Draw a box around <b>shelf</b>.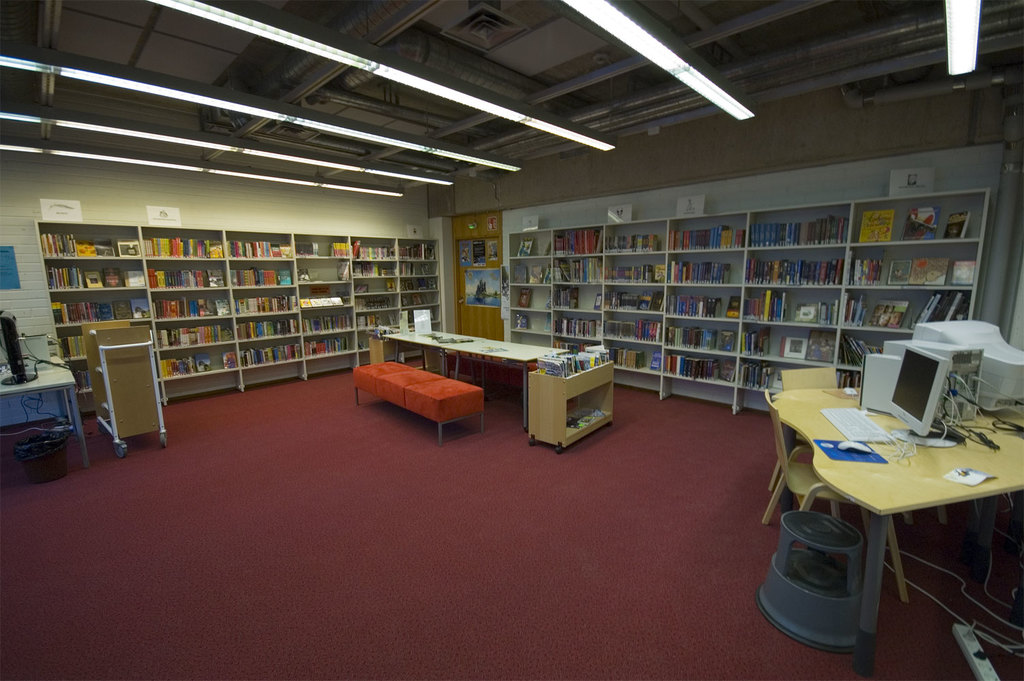
401/289/432/306.
